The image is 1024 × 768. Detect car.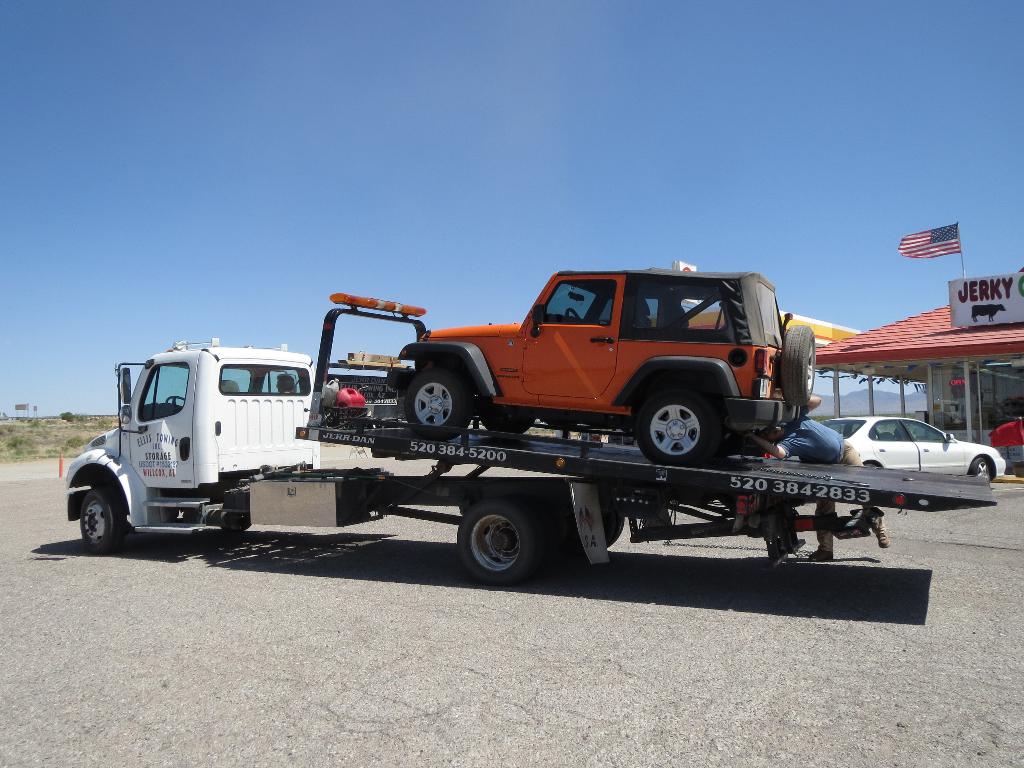
Detection: <region>383, 262, 814, 462</region>.
